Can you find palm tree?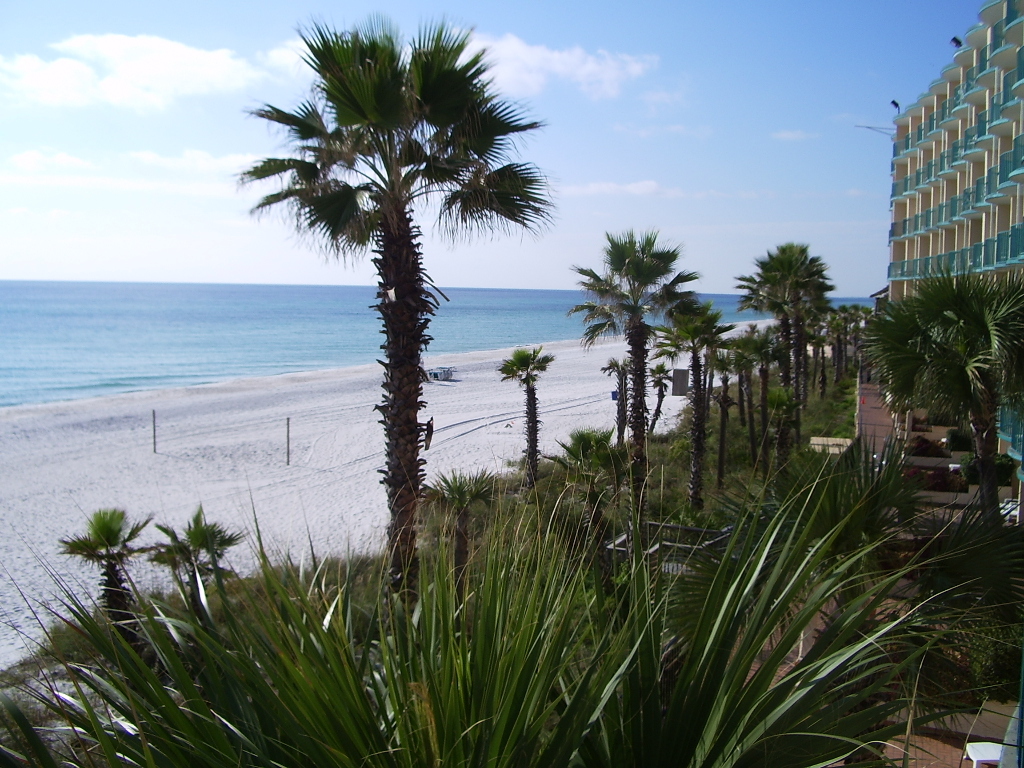
Yes, bounding box: left=559, top=221, right=662, bottom=504.
